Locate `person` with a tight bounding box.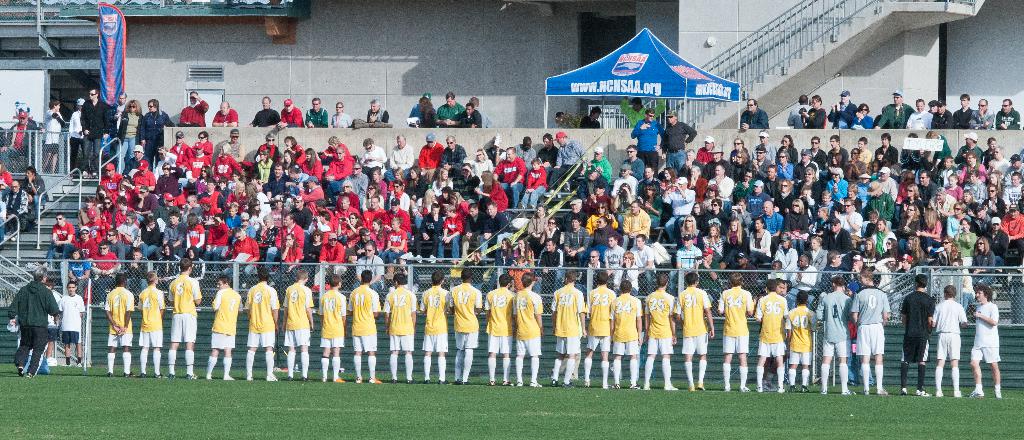
276,235,300,273.
